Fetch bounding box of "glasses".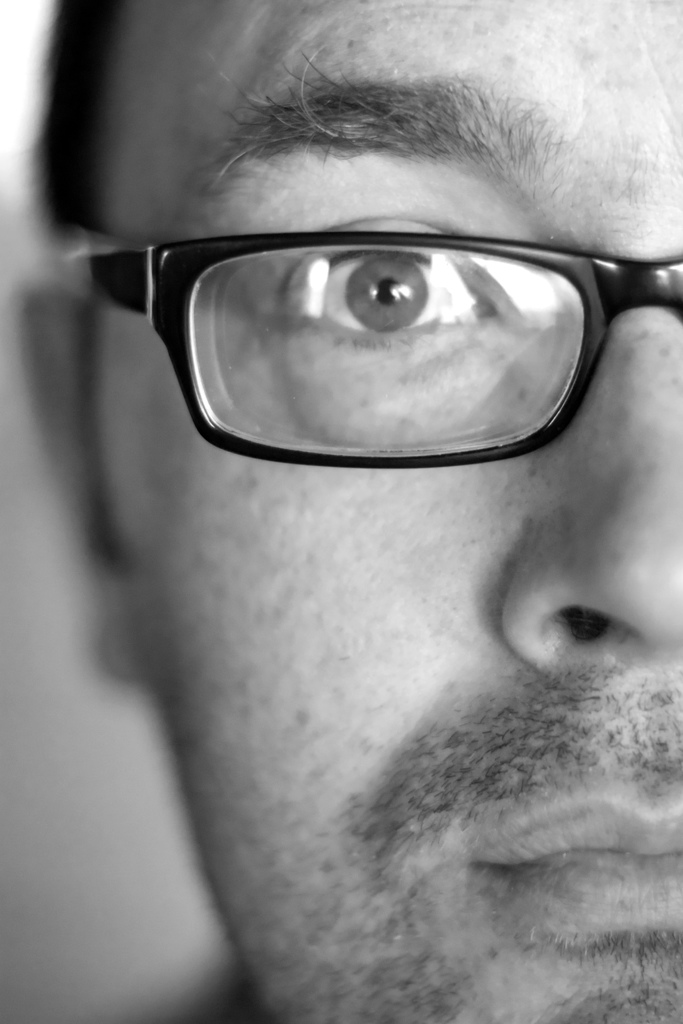
Bbox: <bbox>75, 190, 674, 472</bbox>.
